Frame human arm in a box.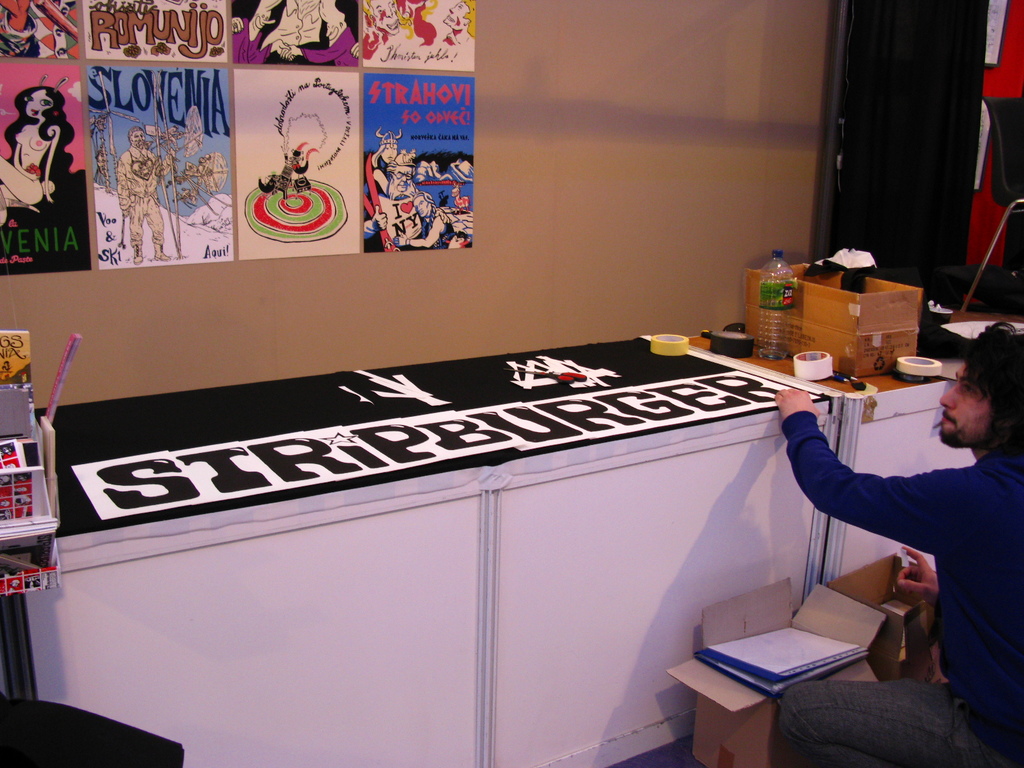
(246,35,287,65).
